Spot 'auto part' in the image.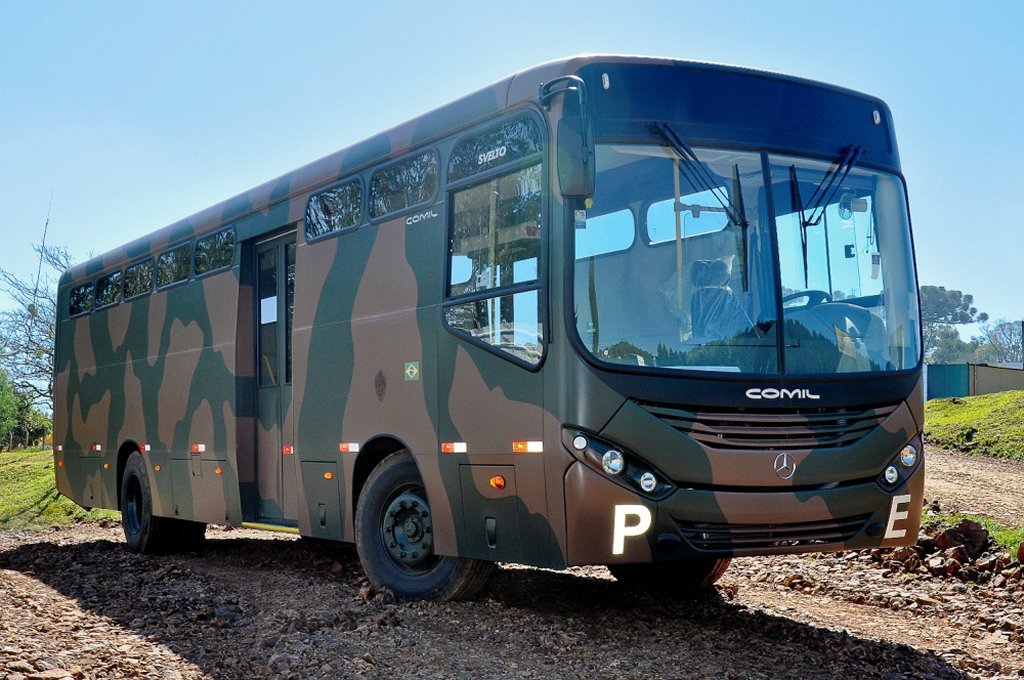
'auto part' found at bbox=[579, 143, 926, 374].
